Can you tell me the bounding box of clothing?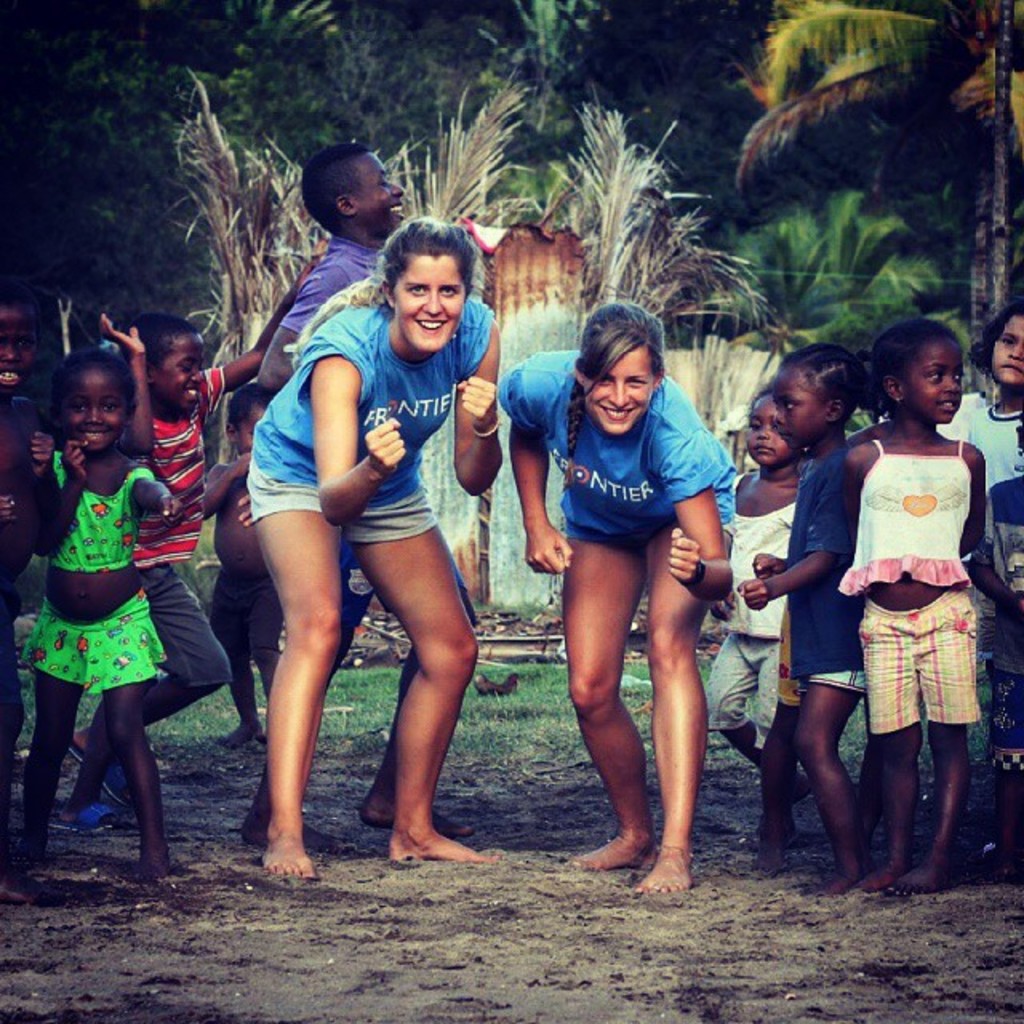
(251, 290, 496, 507).
